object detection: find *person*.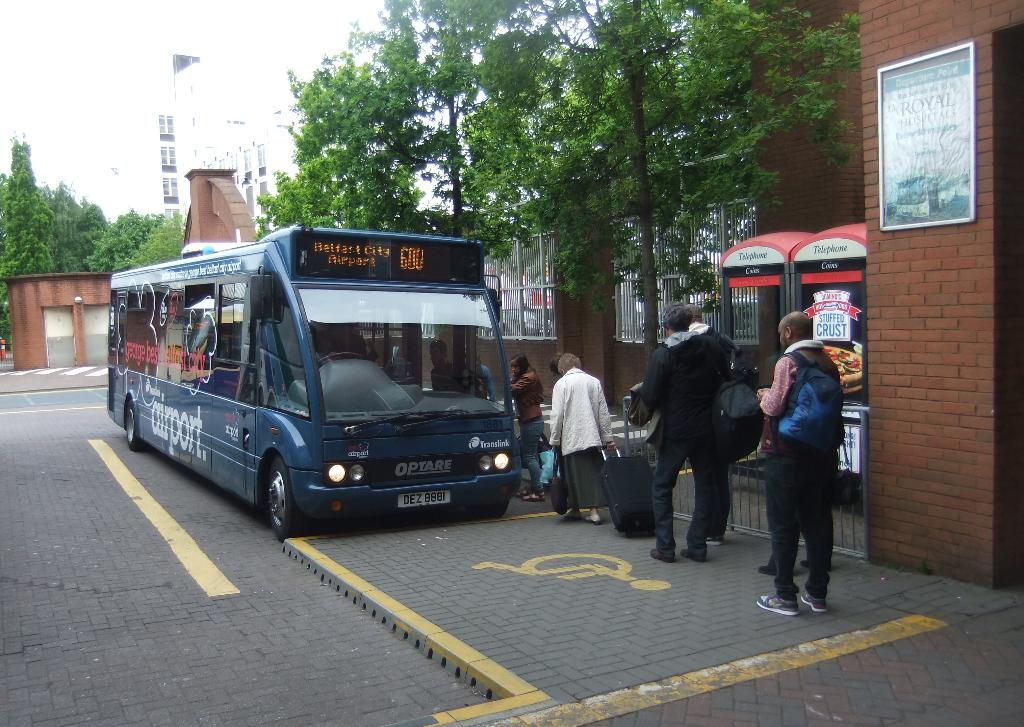
(x1=753, y1=313, x2=845, y2=614).
